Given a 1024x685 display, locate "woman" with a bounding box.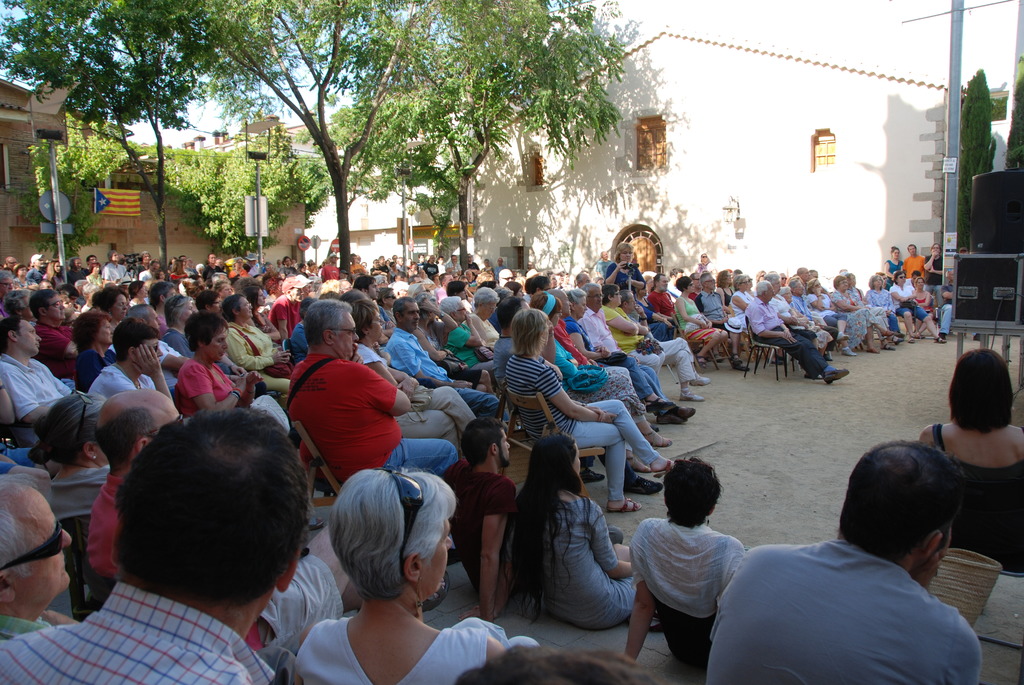
Located: locate(405, 283, 426, 296).
